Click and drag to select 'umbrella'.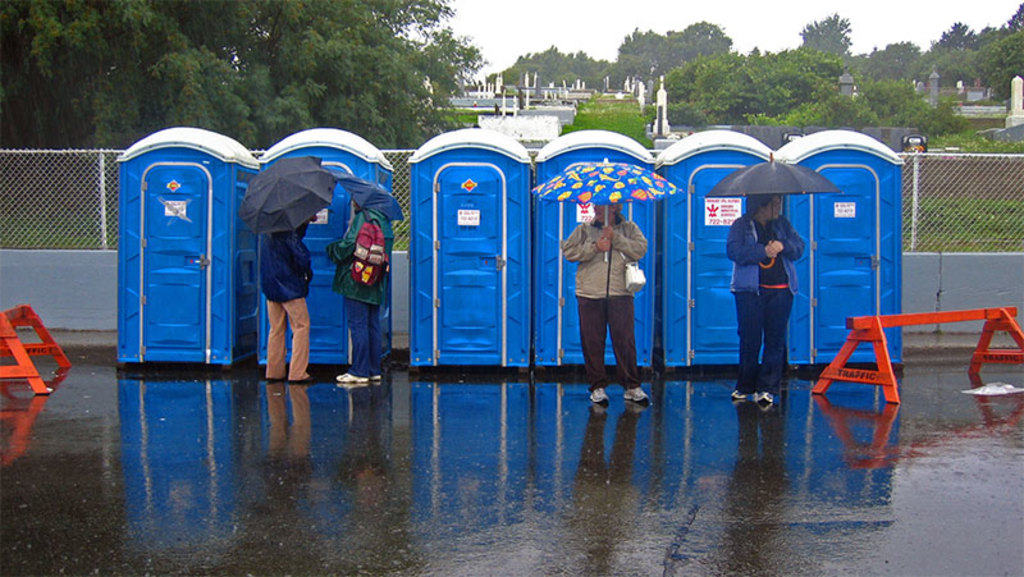
Selection: bbox(707, 152, 835, 270).
